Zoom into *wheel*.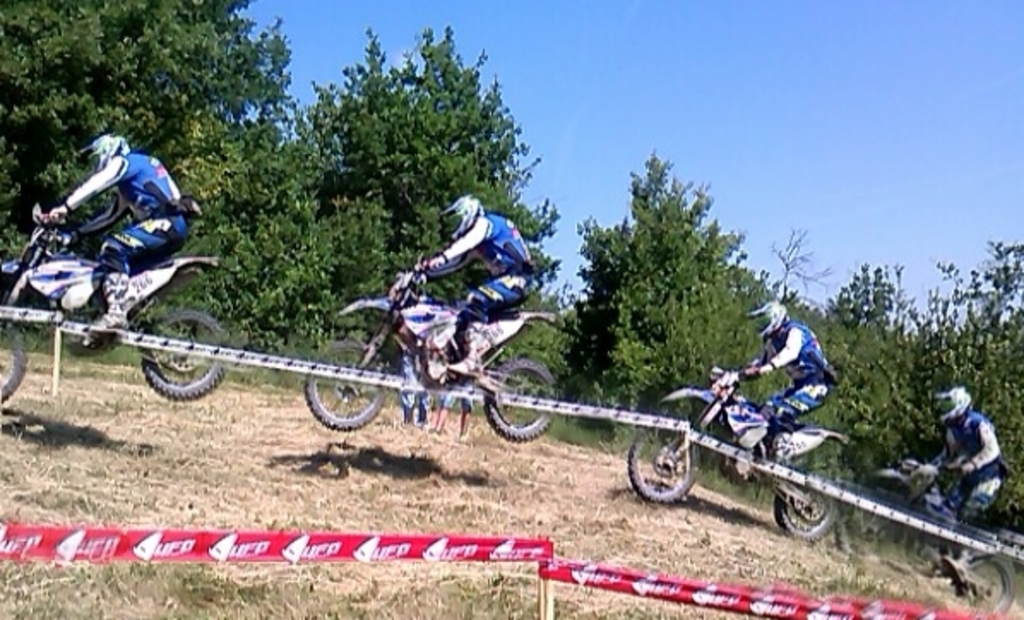
Zoom target: [962,550,1012,615].
